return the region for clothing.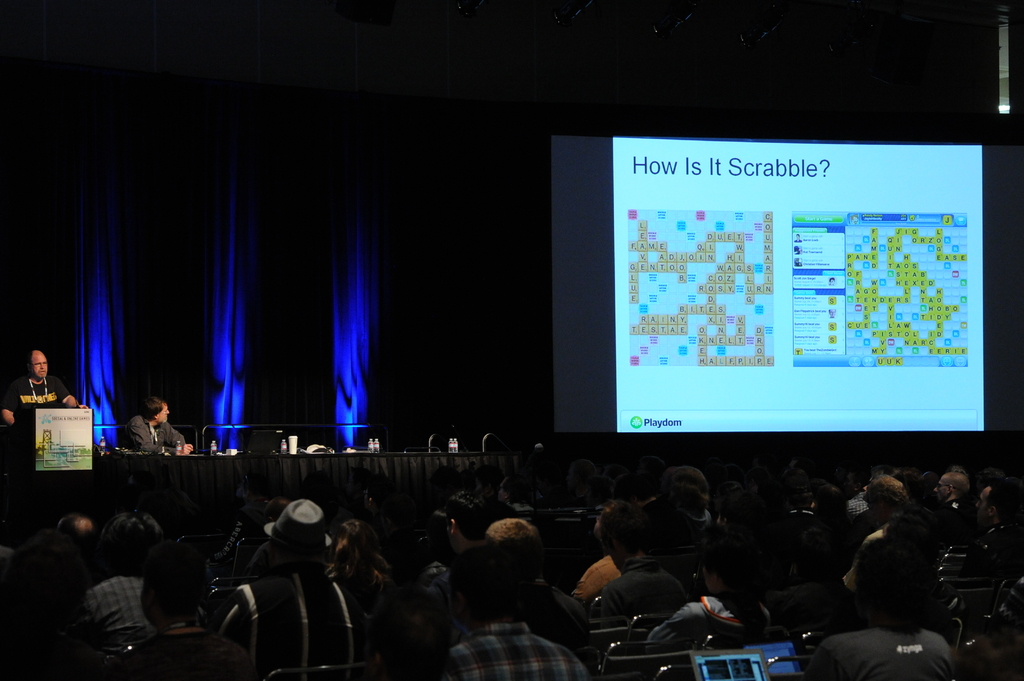
{"left": 125, "top": 415, "right": 188, "bottom": 456}.
